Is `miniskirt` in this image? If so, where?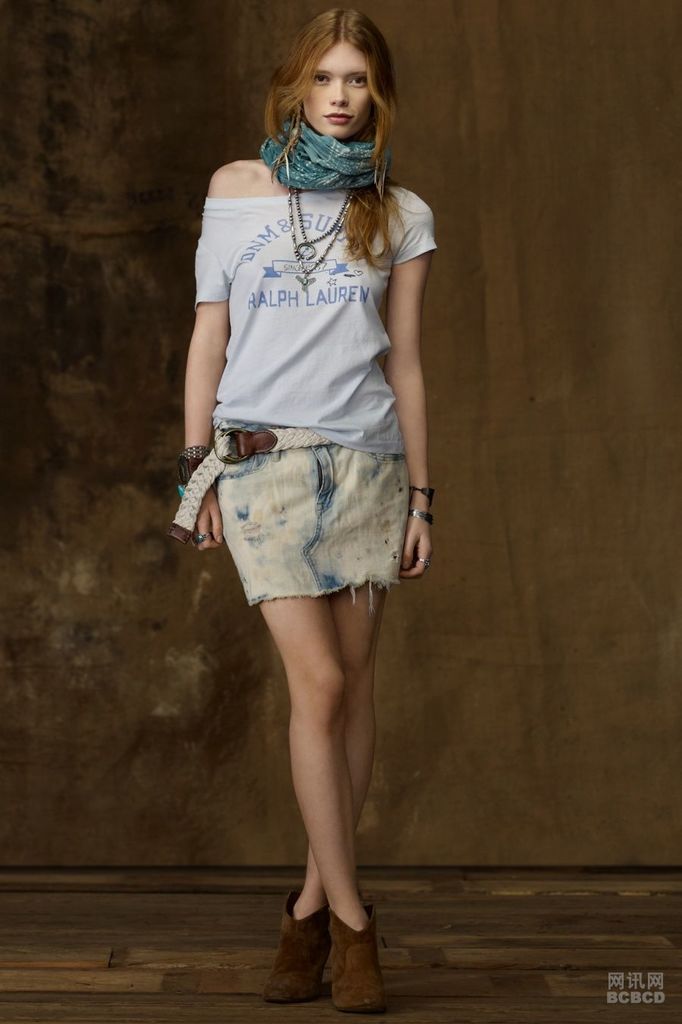
Yes, at {"x1": 221, "y1": 427, "x2": 412, "y2": 614}.
